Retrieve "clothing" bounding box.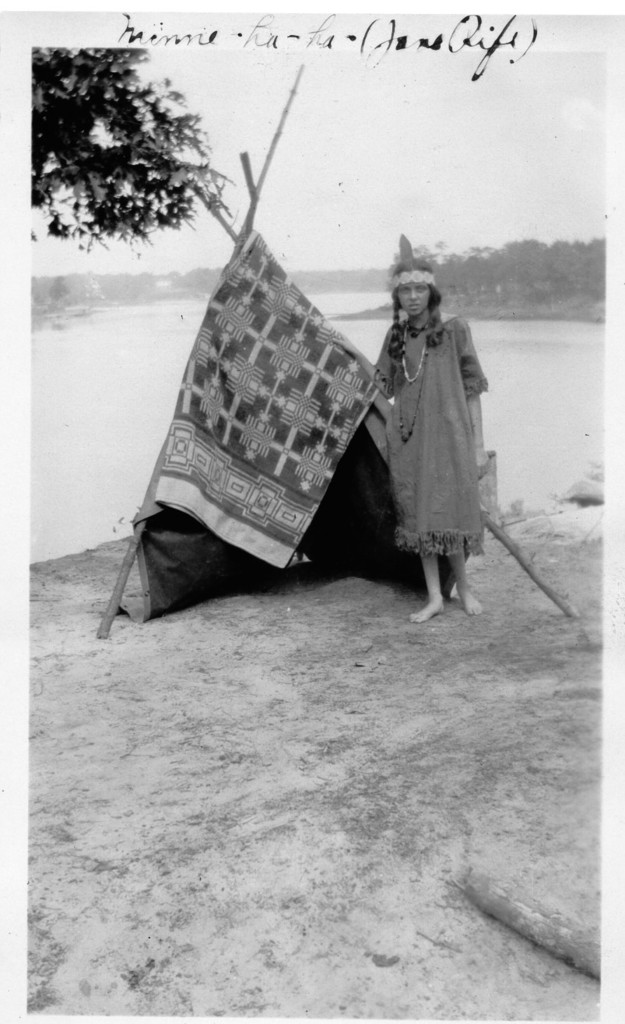
Bounding box: 374 310 490 552.
